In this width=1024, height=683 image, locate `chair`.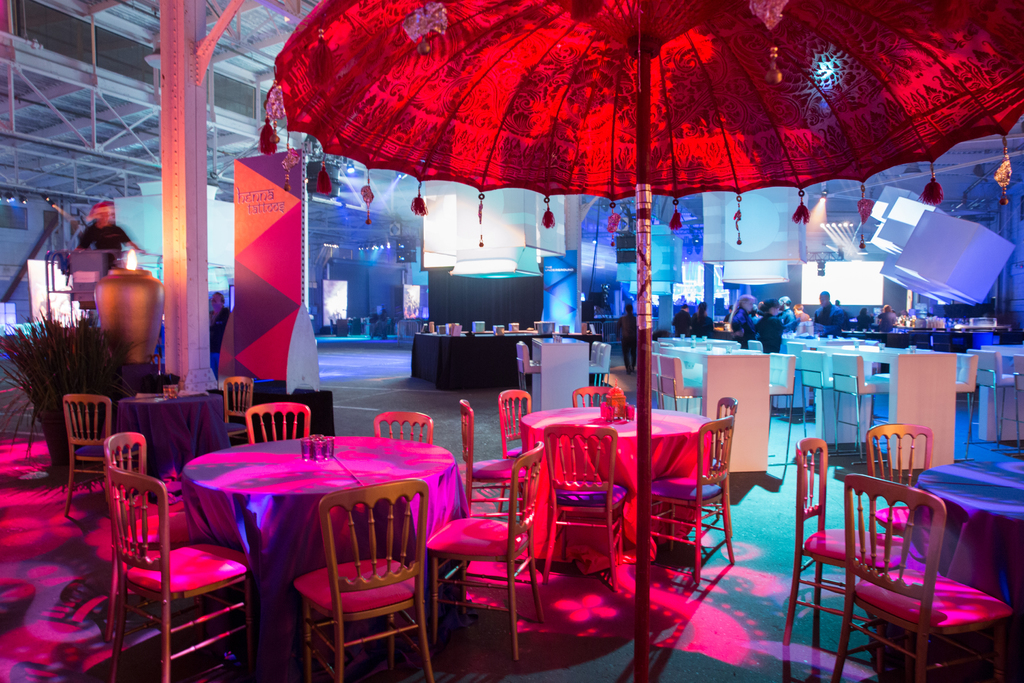
Bounding box: {"x1": 56, "y1": 393, "x2": 130, "y2": 520}.
